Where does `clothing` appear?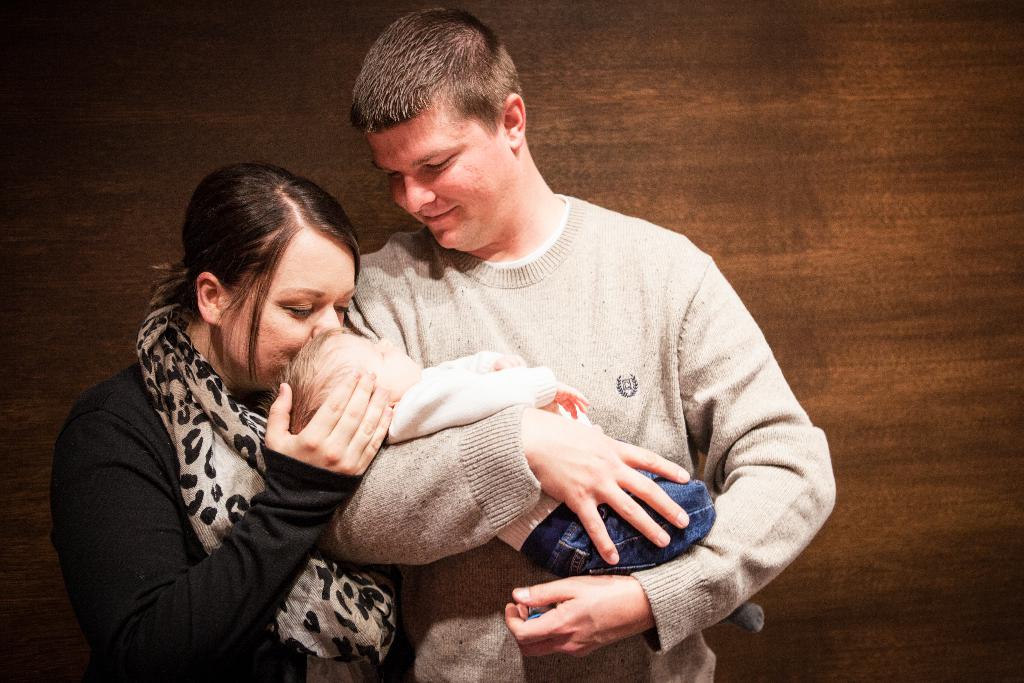
Appears at <region>307, 181, 841, 682</region>.
